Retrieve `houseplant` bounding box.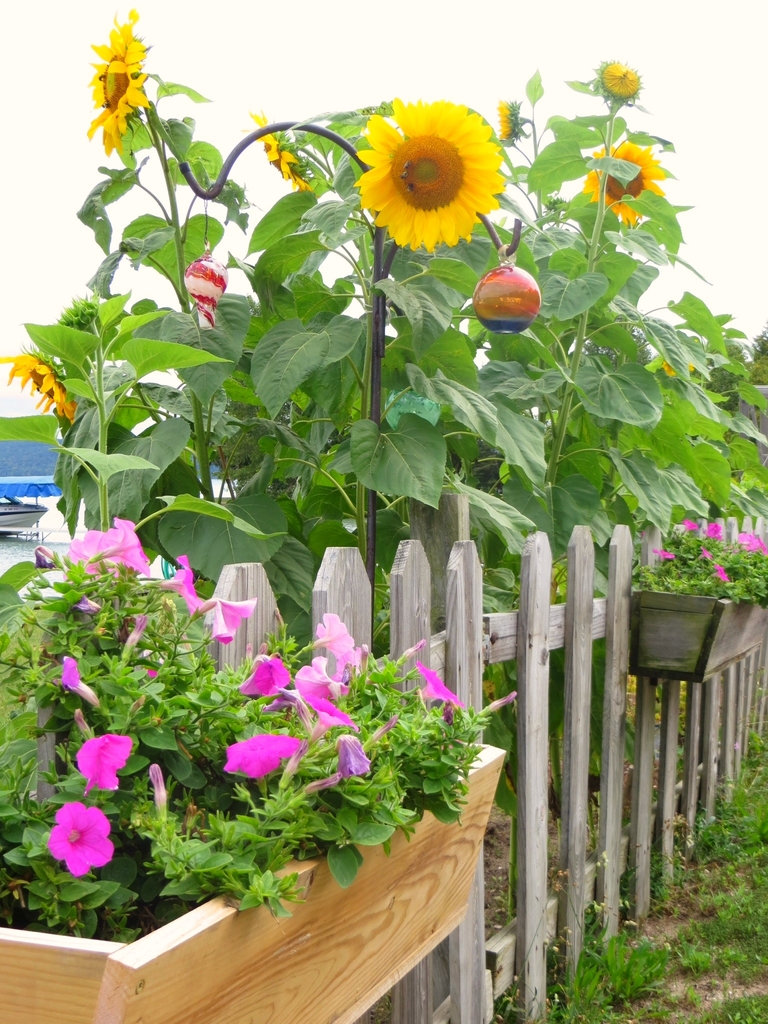
Bounding box: (25,551,477,948).
